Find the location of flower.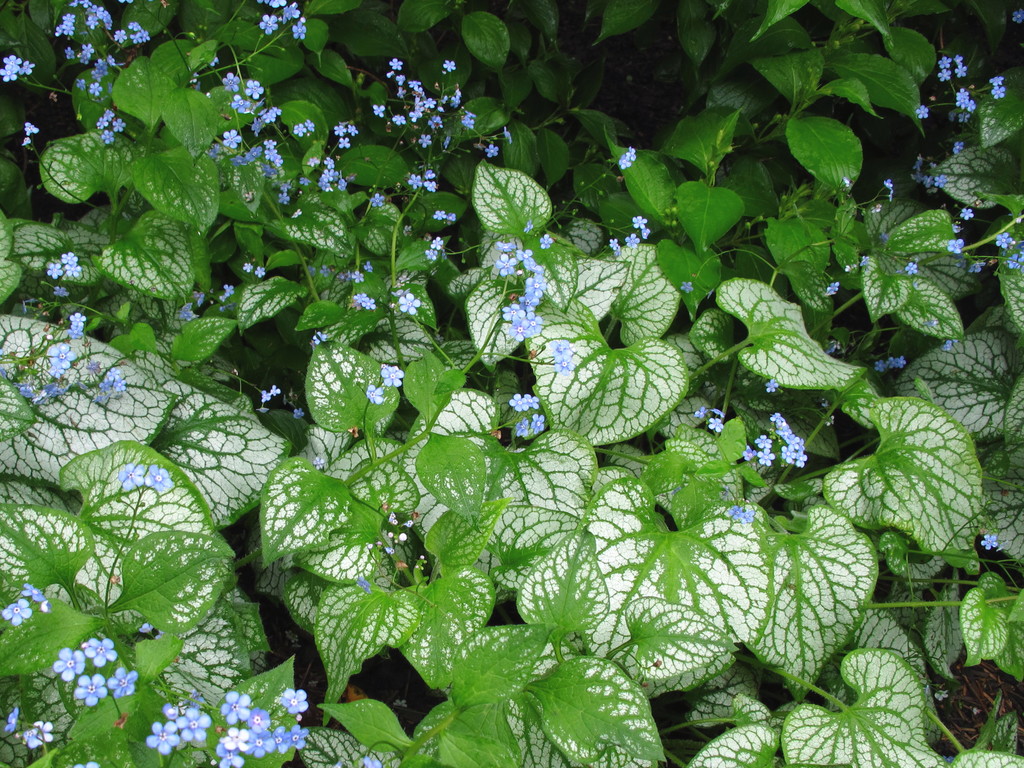
Location: rect(364, 758, 387, 767).
